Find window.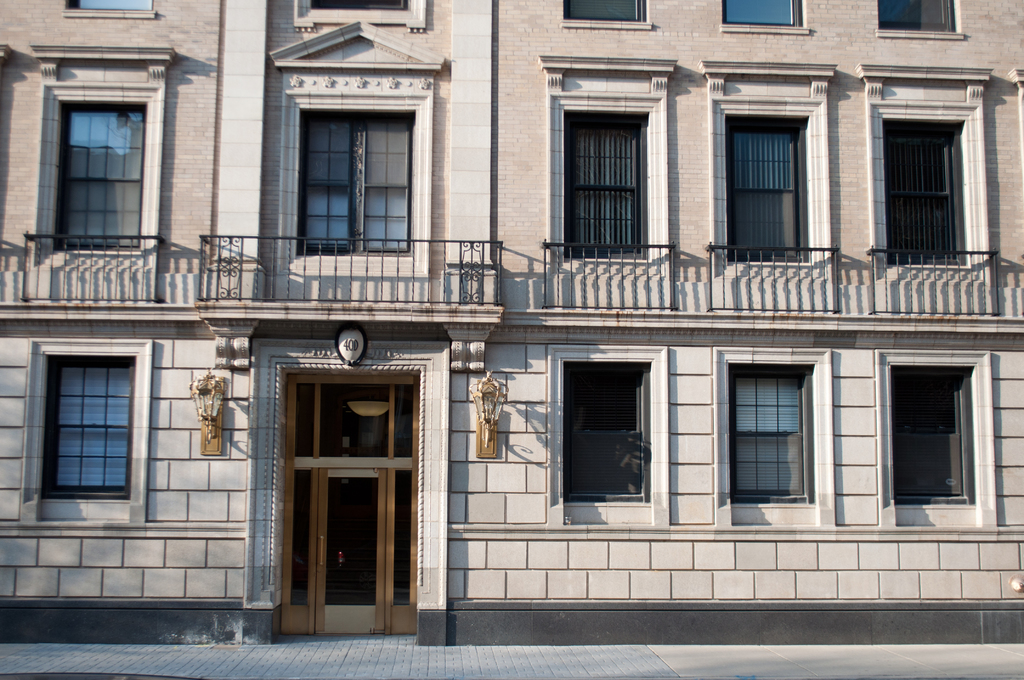
bbox=(561, 360, 648, 501).
